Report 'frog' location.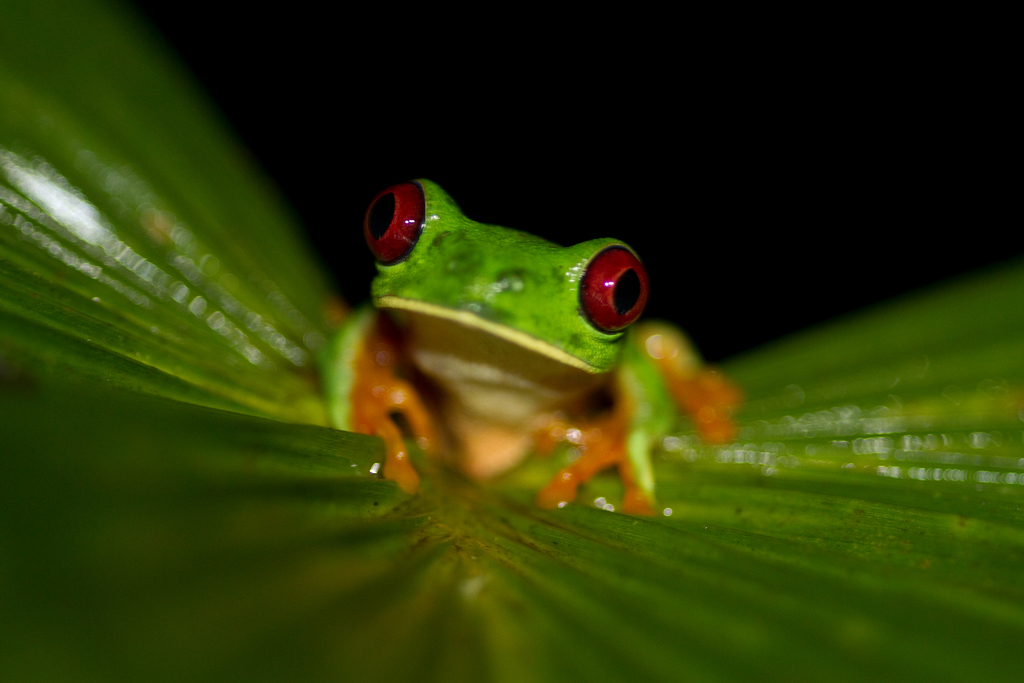
Report: (314, 178, 740, 514).
